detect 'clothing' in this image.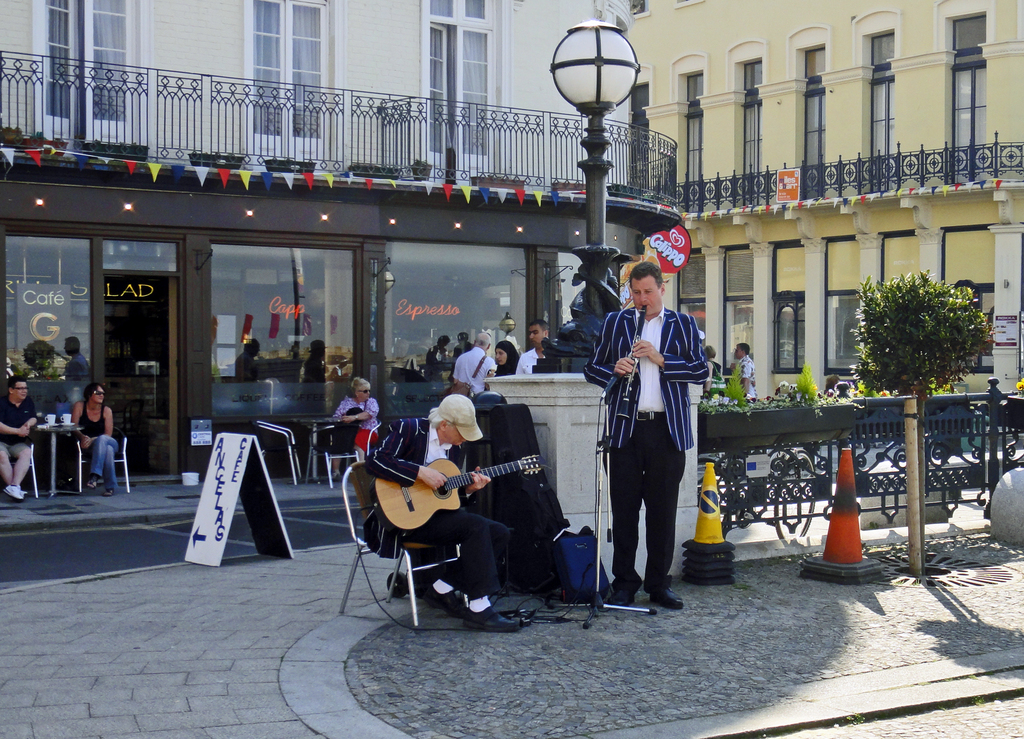
Detection: [left=708, top=360, right=724, bottom=385].
